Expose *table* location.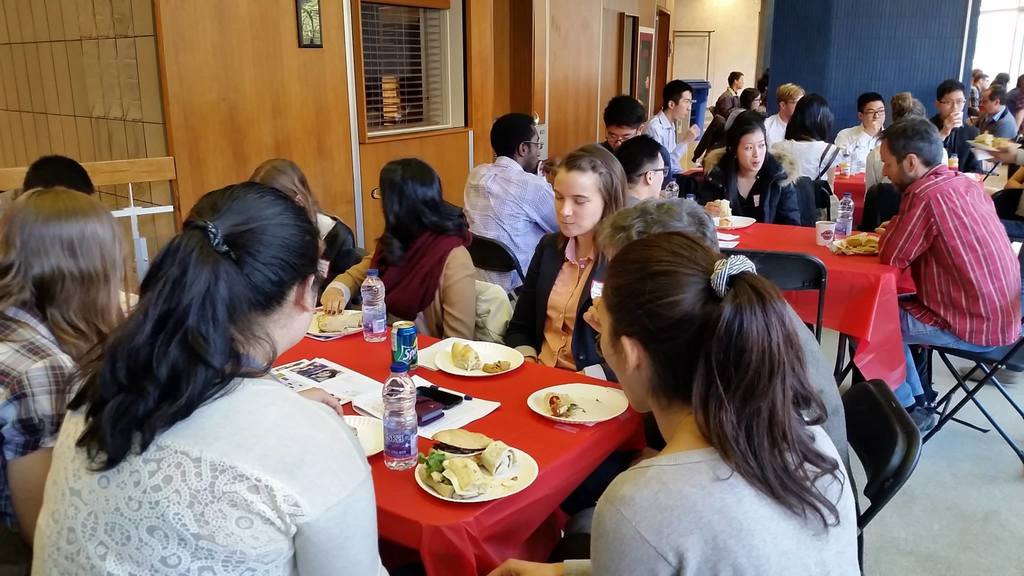
Exposed at <box>821,174,868,229</box>.
